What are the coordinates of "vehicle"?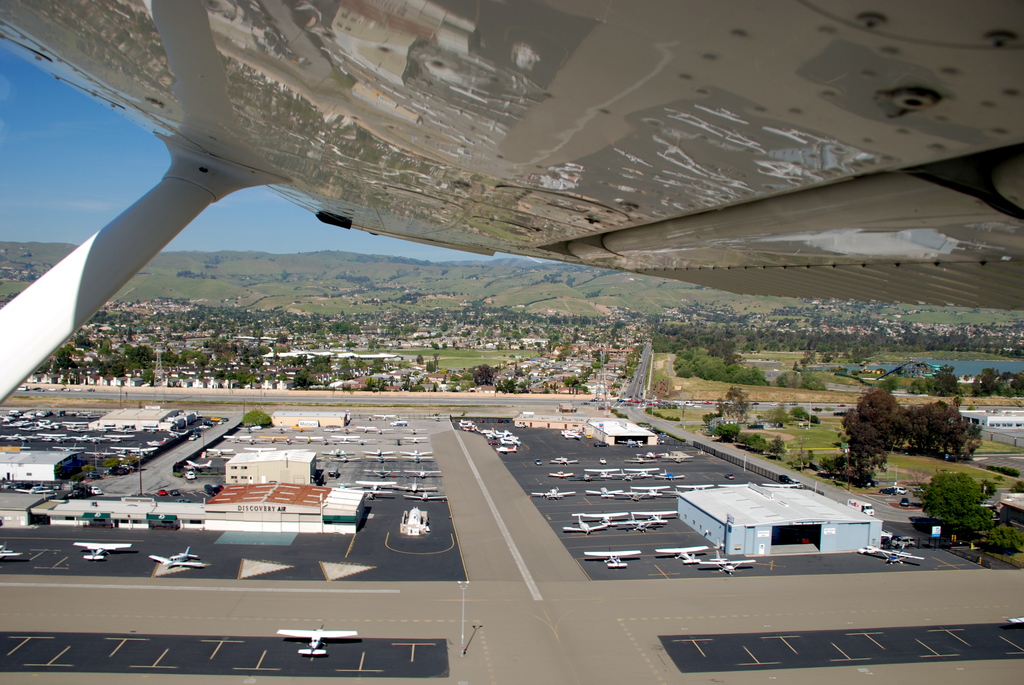
{"x1": 207, "y1": 445, "x2": 232, "y2": 457}.
